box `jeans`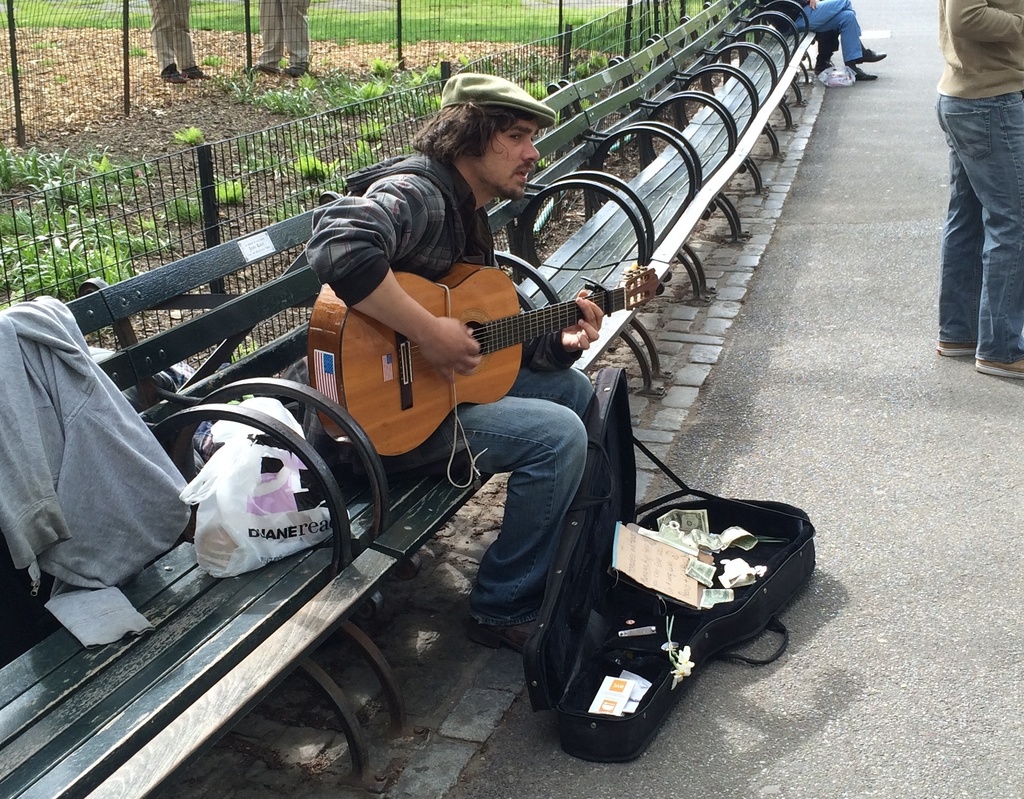
{"left": 791, "top": 0, "right": 864, "bottom": 64}
